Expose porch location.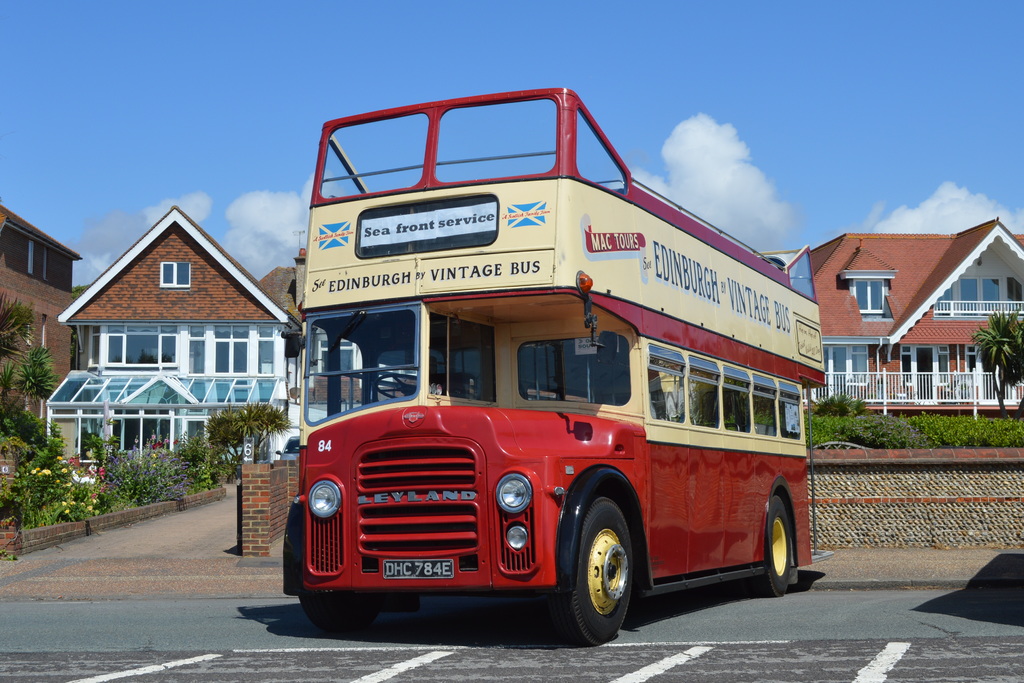
Exposed at 799, 365, 1023, 413.
